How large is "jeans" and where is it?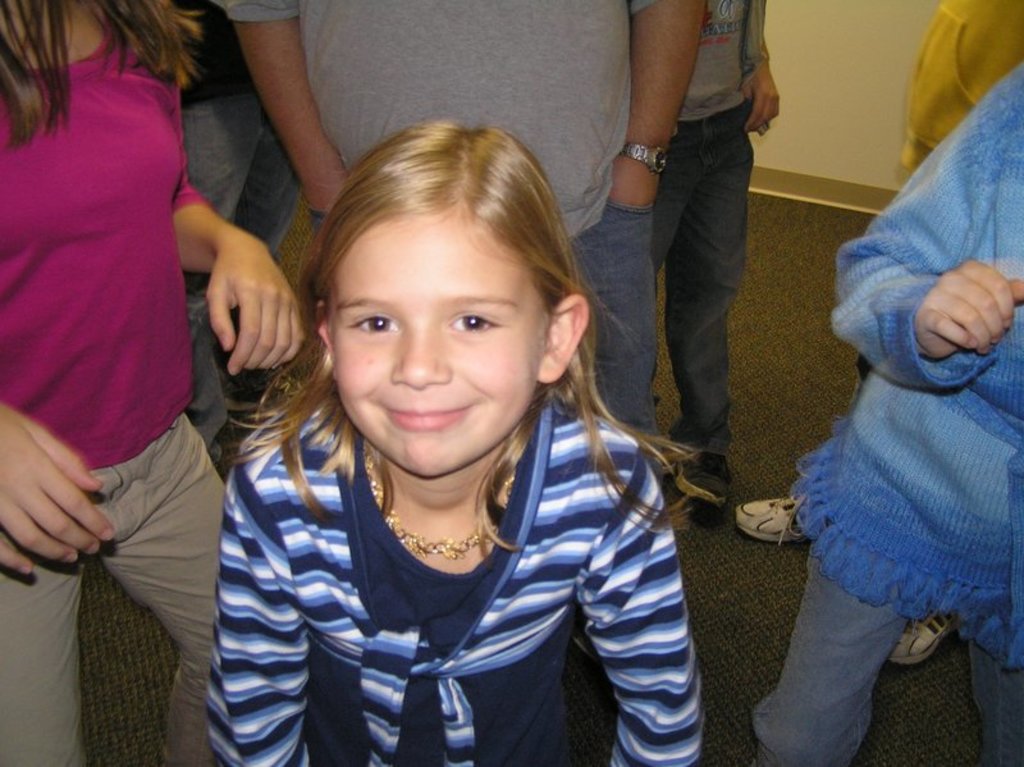
Bounding box: bbox=[751, 547, 1023, 766].
